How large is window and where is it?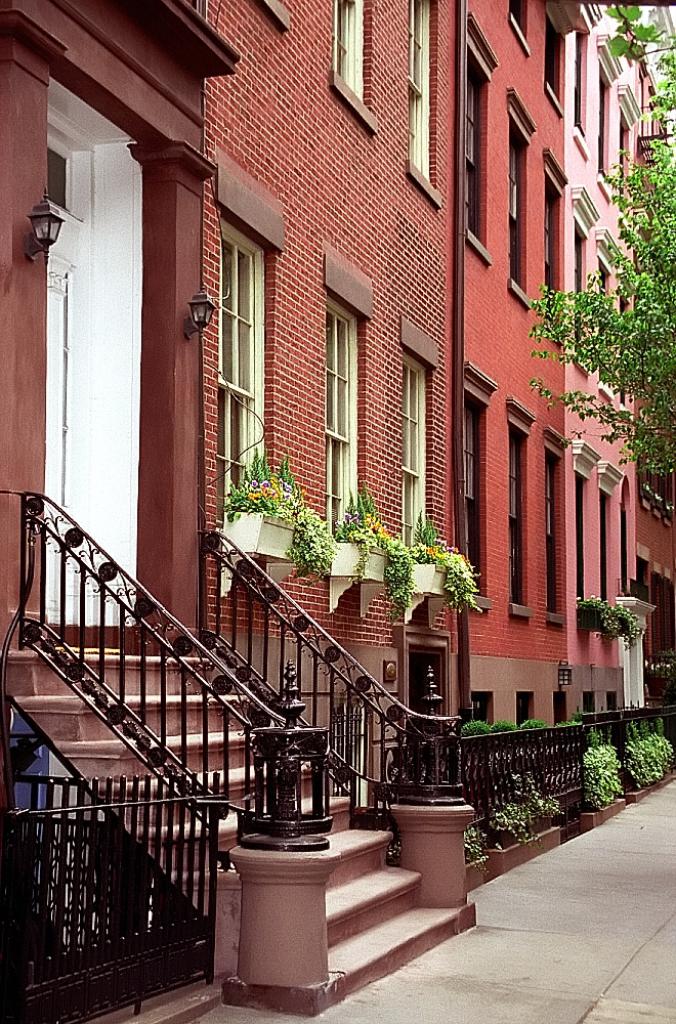
Bounding box: Rect(407, 0, 438, 198).
